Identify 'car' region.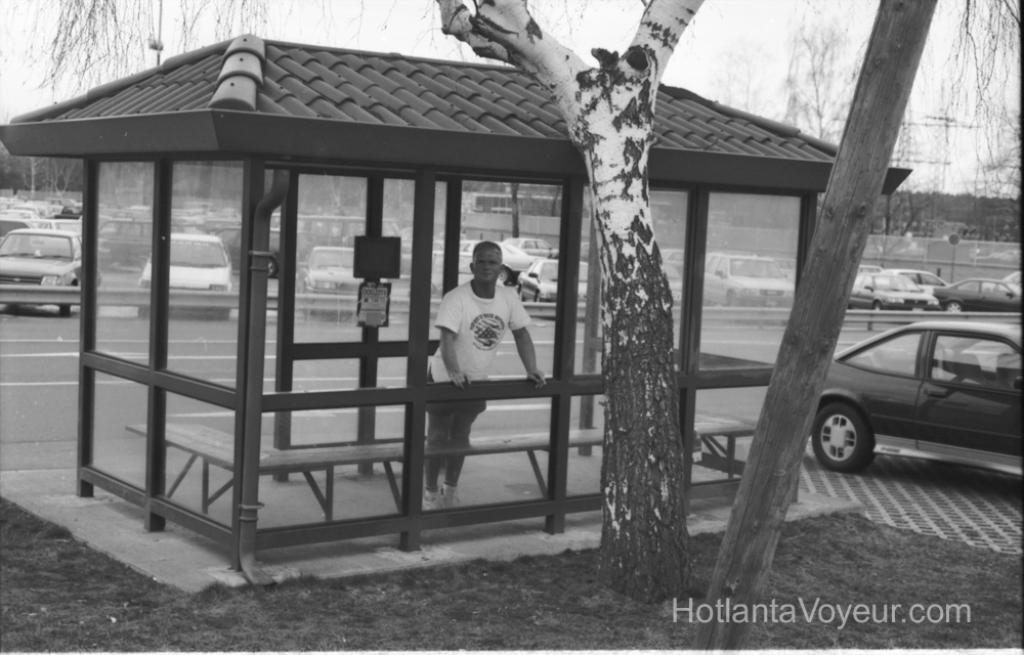
Region: <box>0,221,105,315</box>.
